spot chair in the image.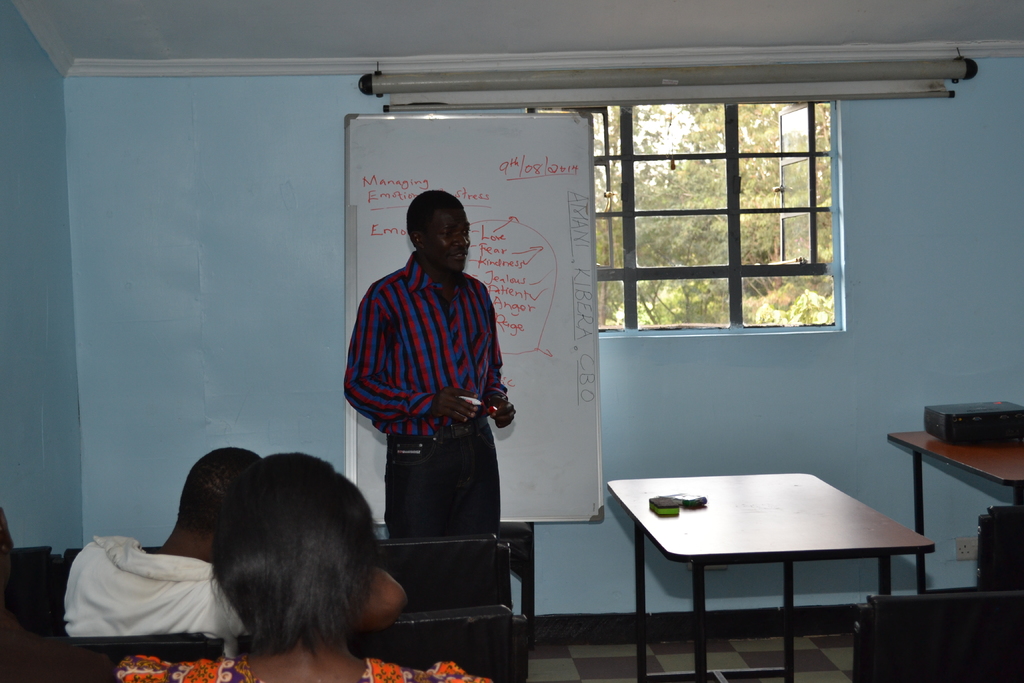
chair found at l=379, t=531, r=516, b=609.
